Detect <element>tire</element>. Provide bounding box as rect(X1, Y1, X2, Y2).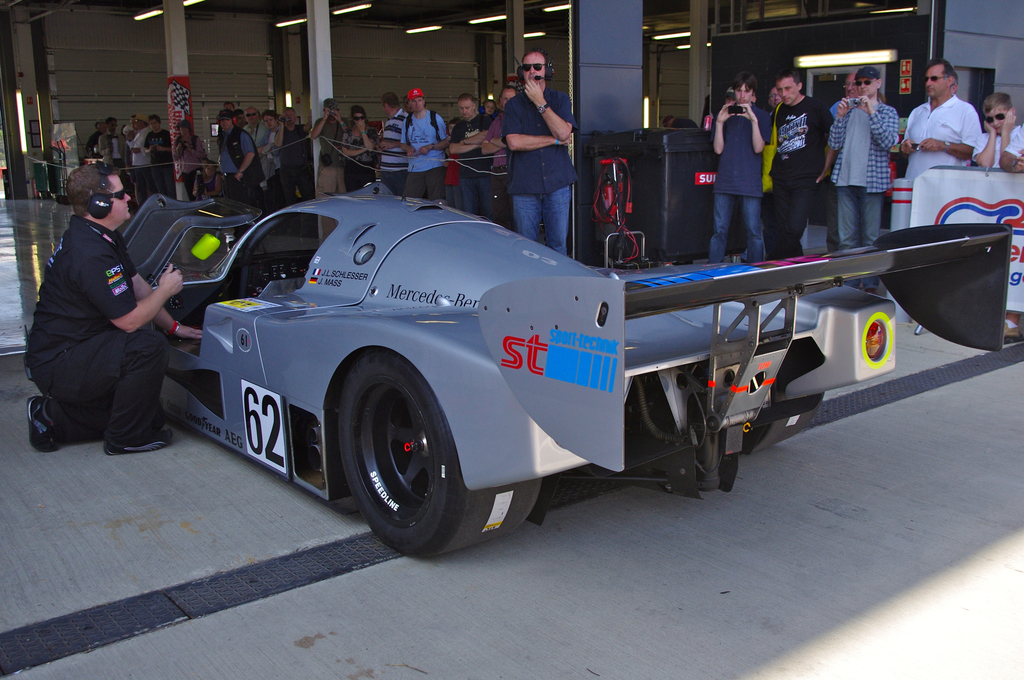
rect(327, 344, 534, 558).
